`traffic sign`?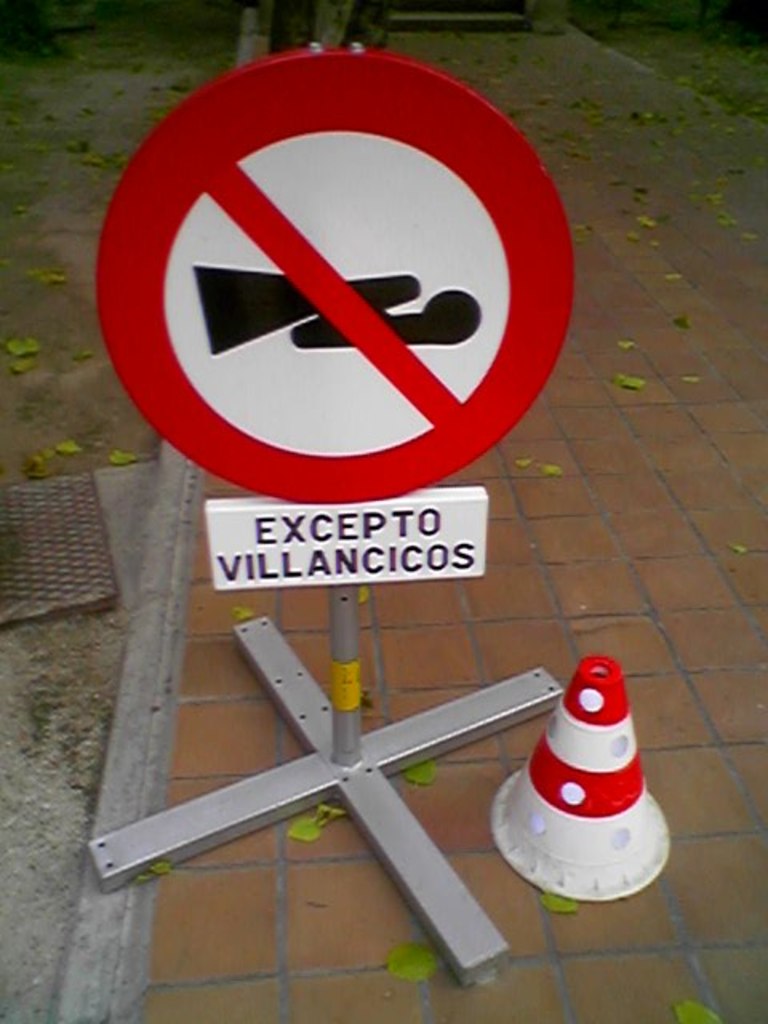
<bbox>91, 45, 576, 502</bbox>
